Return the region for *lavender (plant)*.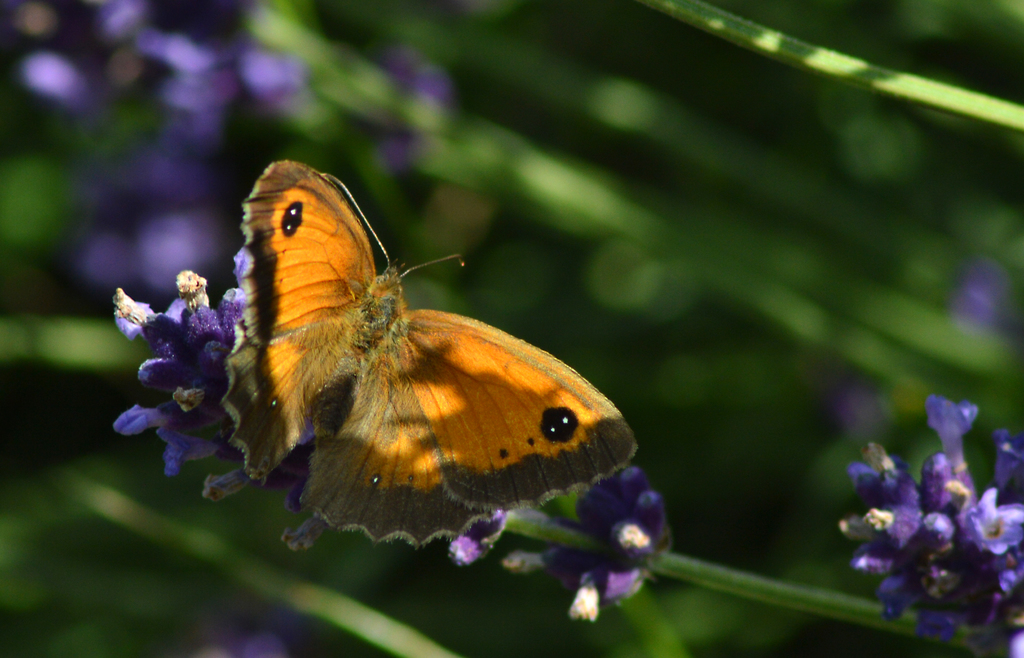
box=[798, 390, 1020, 654].
